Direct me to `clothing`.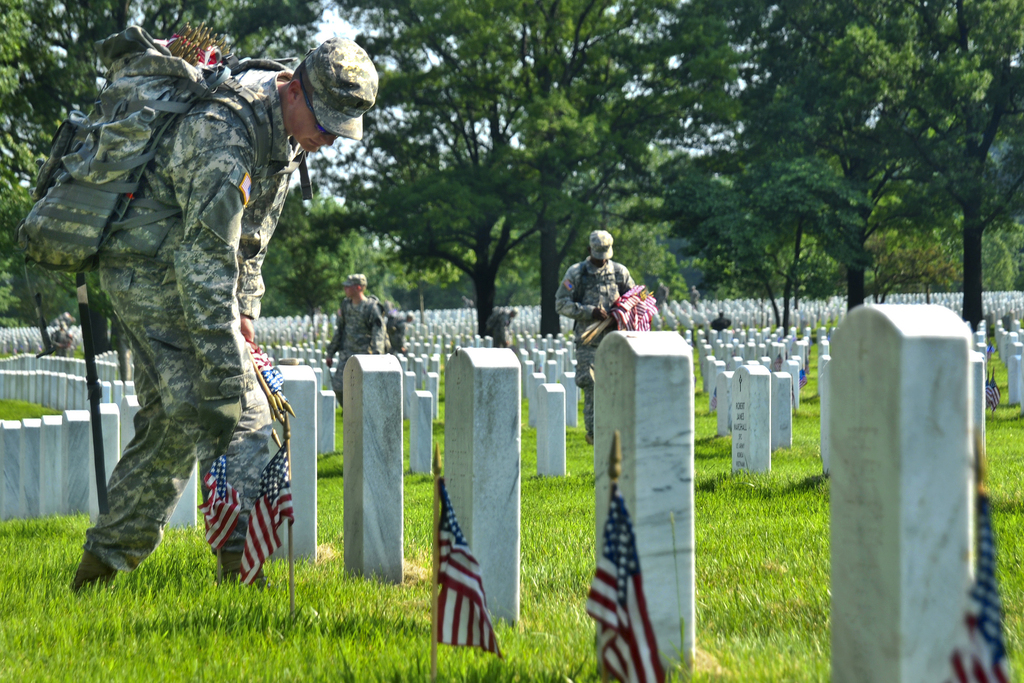
Direction: x1=551 y1=254 x2=636 y2=432.
